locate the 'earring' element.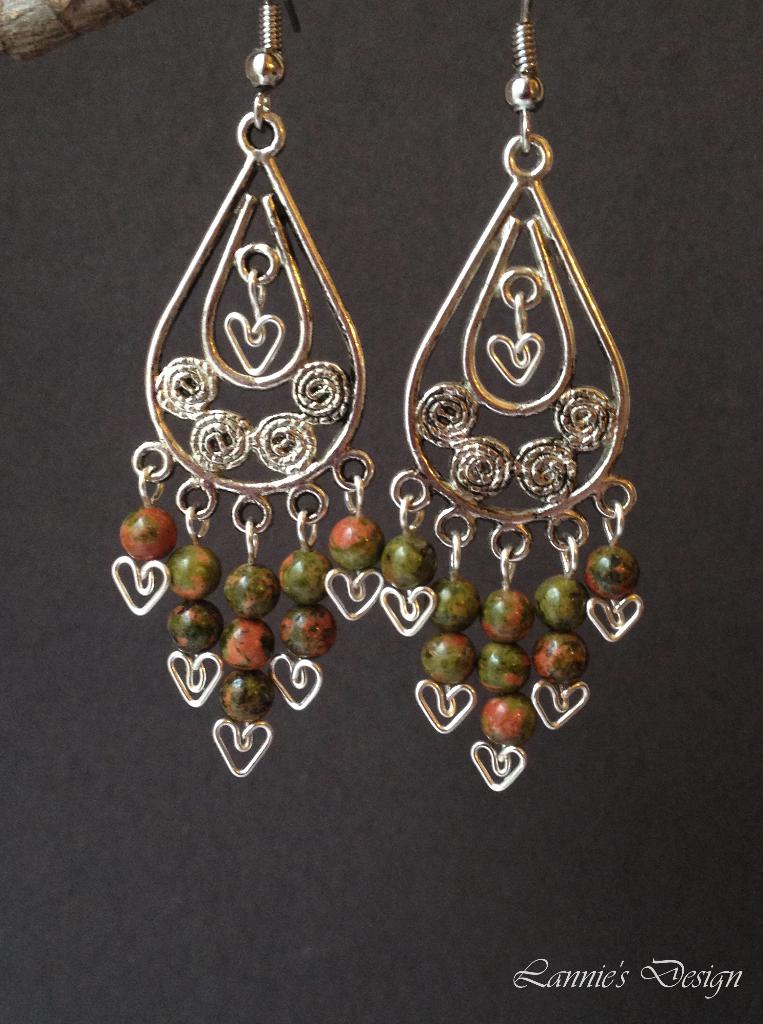
Element bbox: (left=378, top=0, right=648, bottom=796).
